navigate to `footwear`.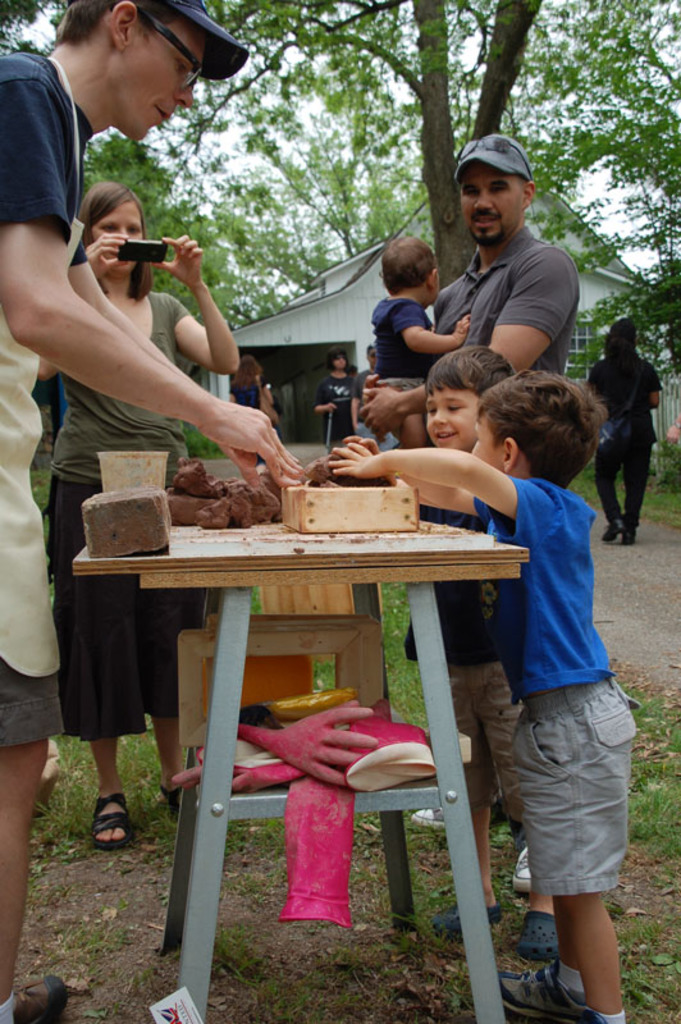
Navigation target: [426,901,502,936].
